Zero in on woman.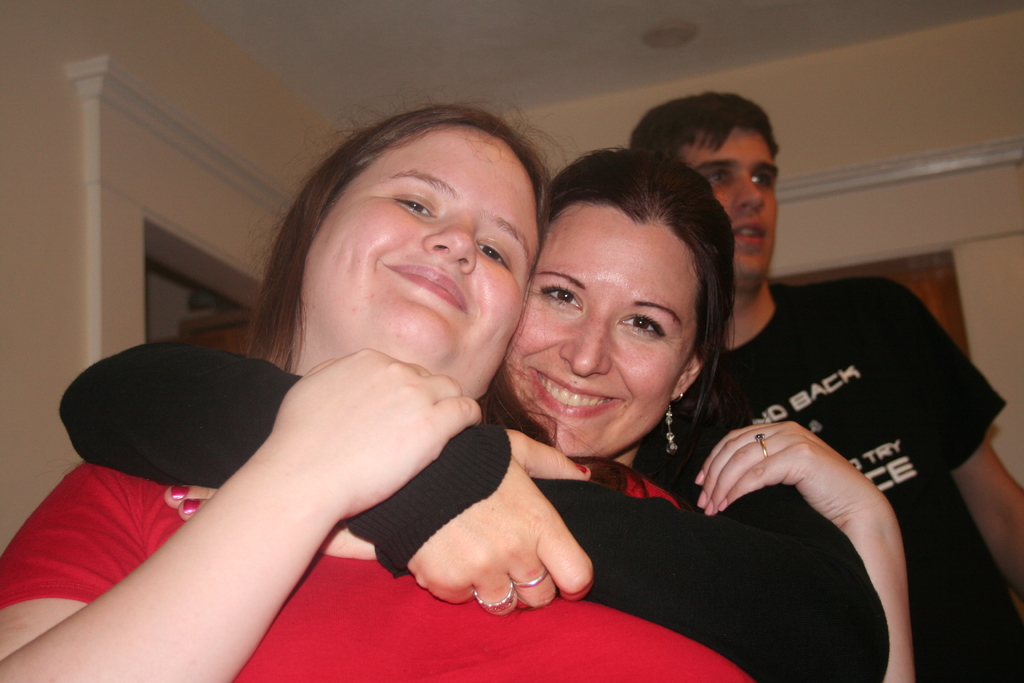
Zeroed in: region(0, 97, 916, 682).
